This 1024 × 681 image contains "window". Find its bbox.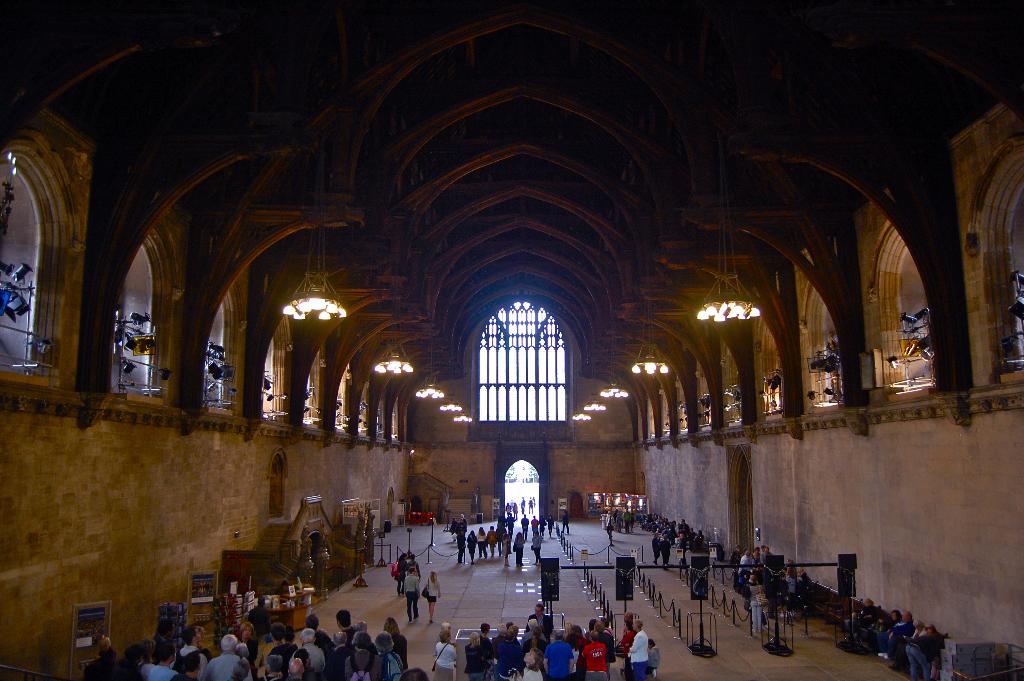
Rect(855, 226, 922, 393).
